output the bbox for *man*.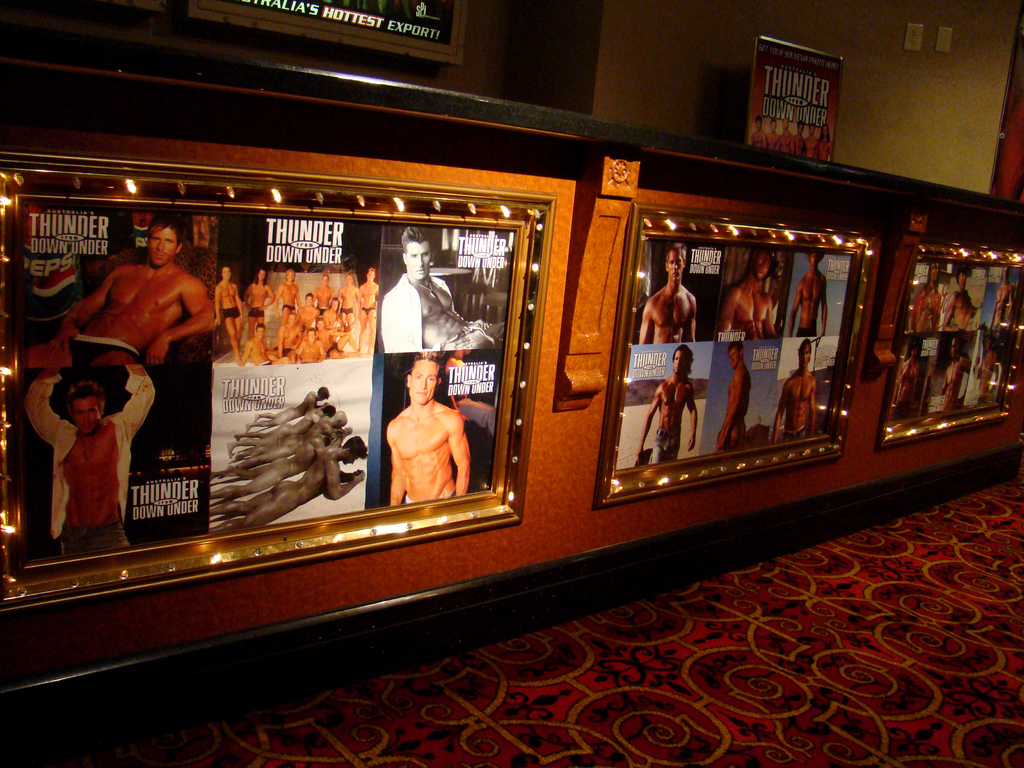
205 383 364 531.
